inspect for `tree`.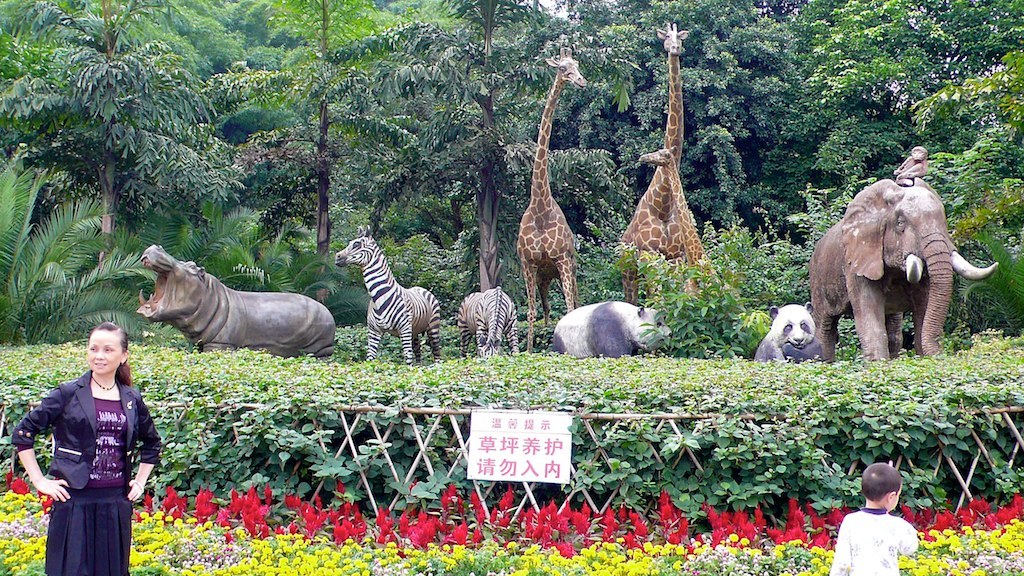
Inspection: <bbox>376, 0, 567, 334</bbox>.
